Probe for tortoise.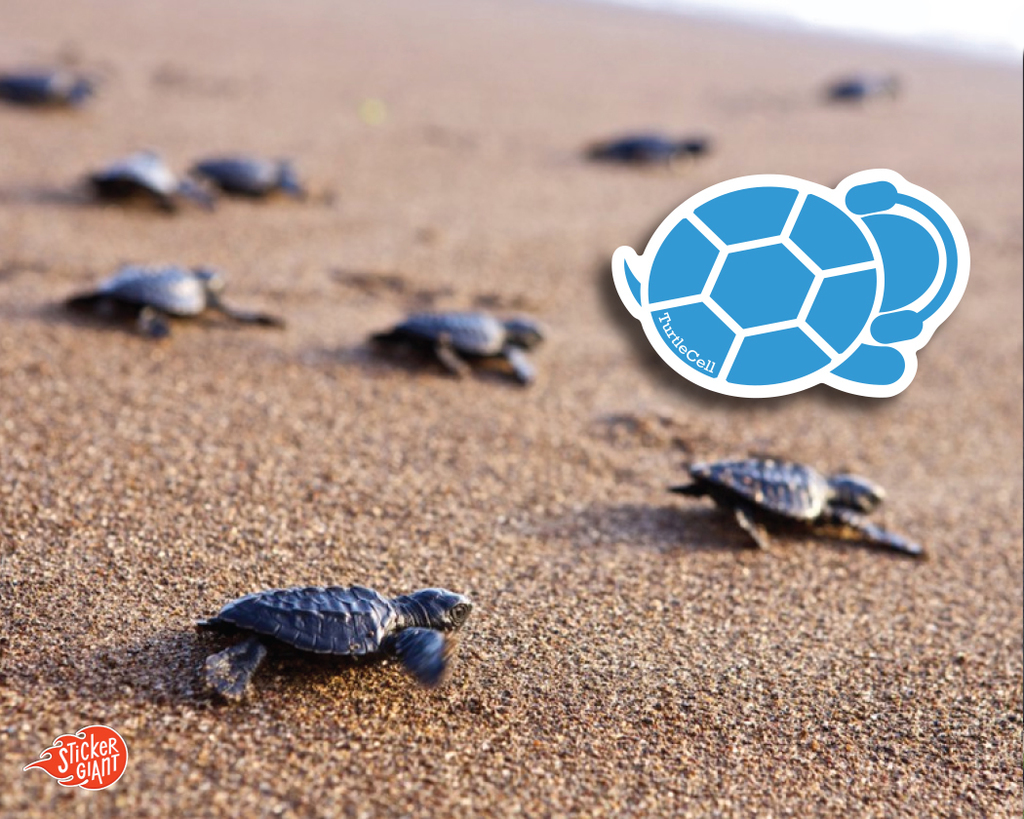
Probe result: 367:314:542:385.
